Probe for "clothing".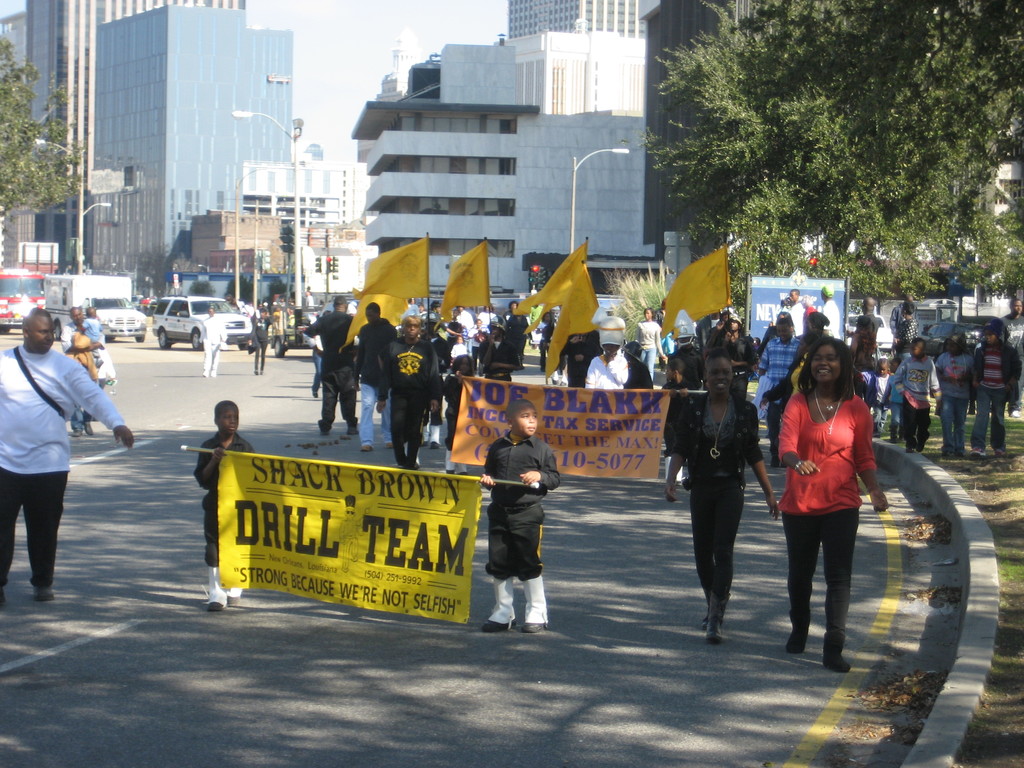
Probe result: select_region(890, 355, 942, 451).
